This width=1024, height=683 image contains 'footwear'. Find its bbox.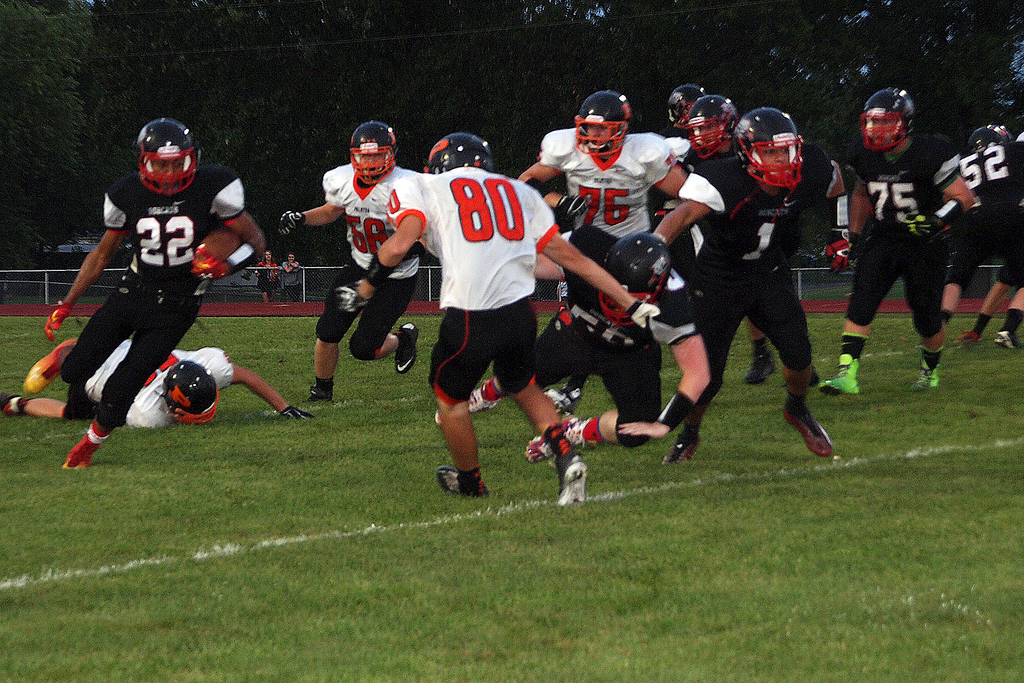
detection(23, 340, 76, 397).
